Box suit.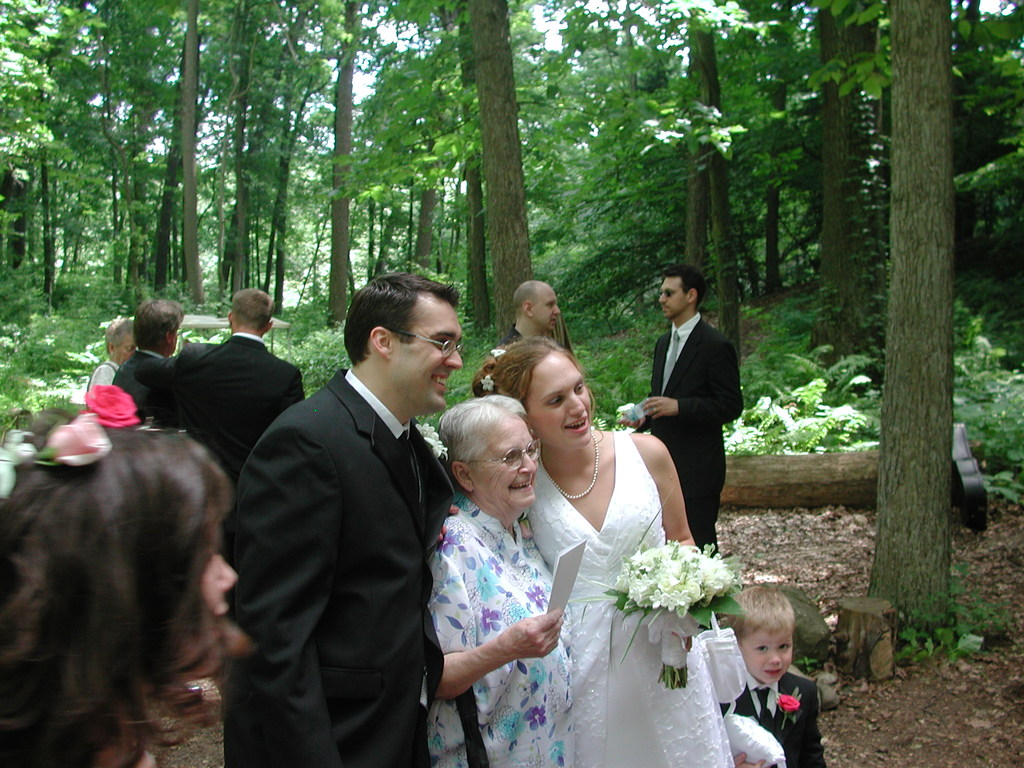
633/314/743/564.
